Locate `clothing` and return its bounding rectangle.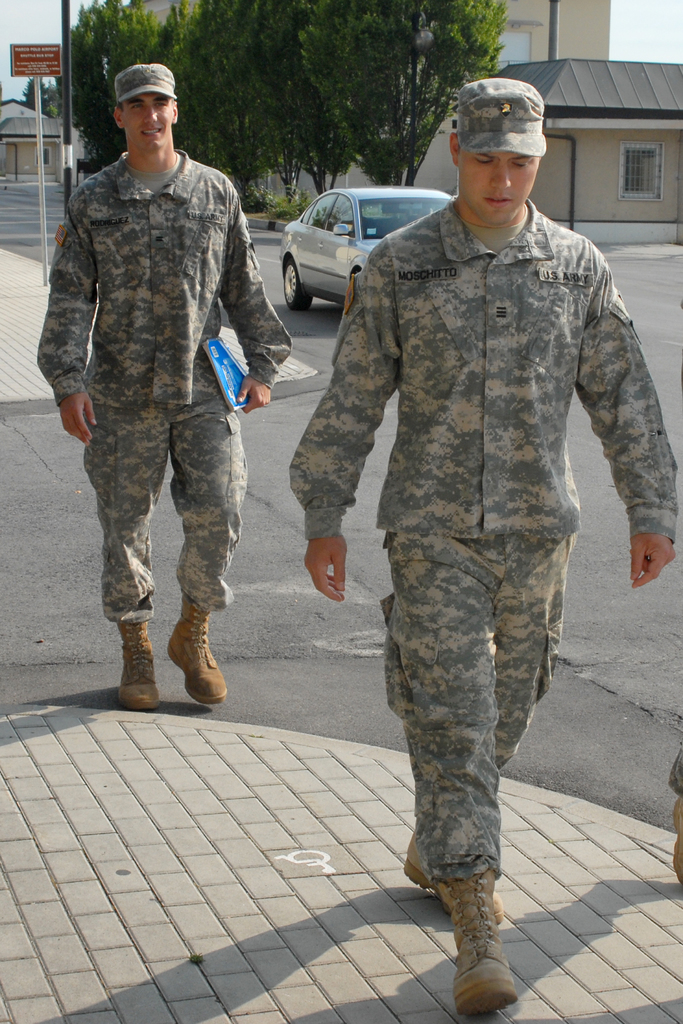
Rect(292, 193, 680, 875).
